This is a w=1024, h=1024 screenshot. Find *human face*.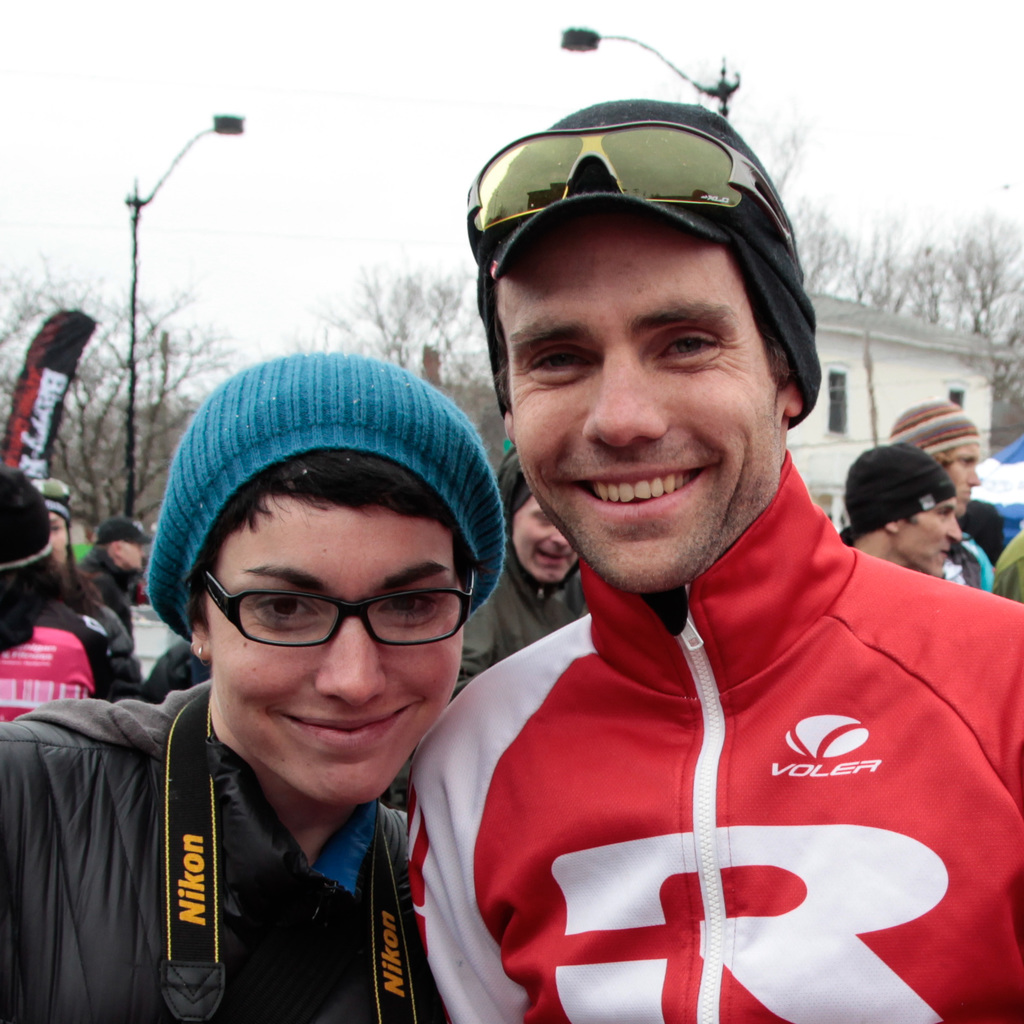
Bounding box: Rect(514, 496, 582, 584).
